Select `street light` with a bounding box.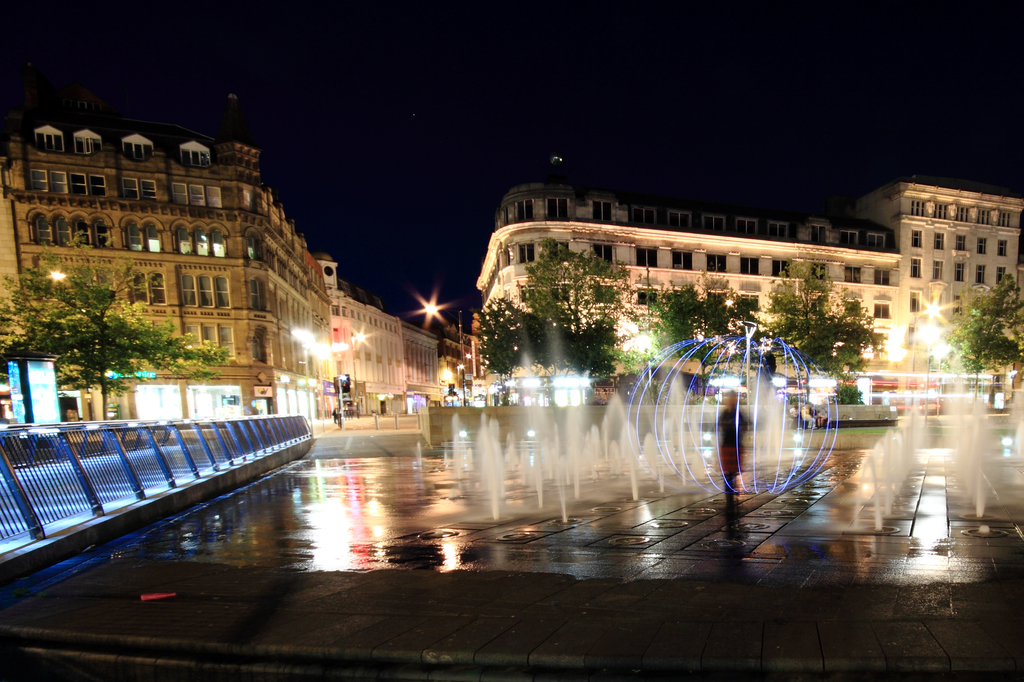
349:332:364:417.
